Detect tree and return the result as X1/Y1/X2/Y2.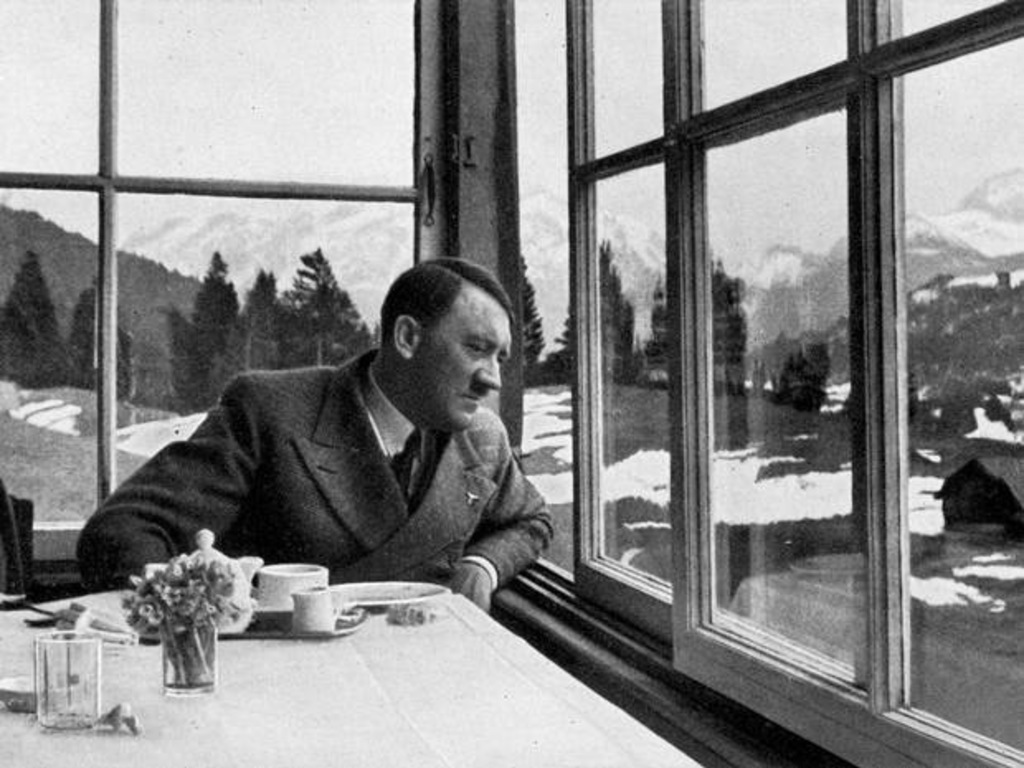
718/269/756/360.
